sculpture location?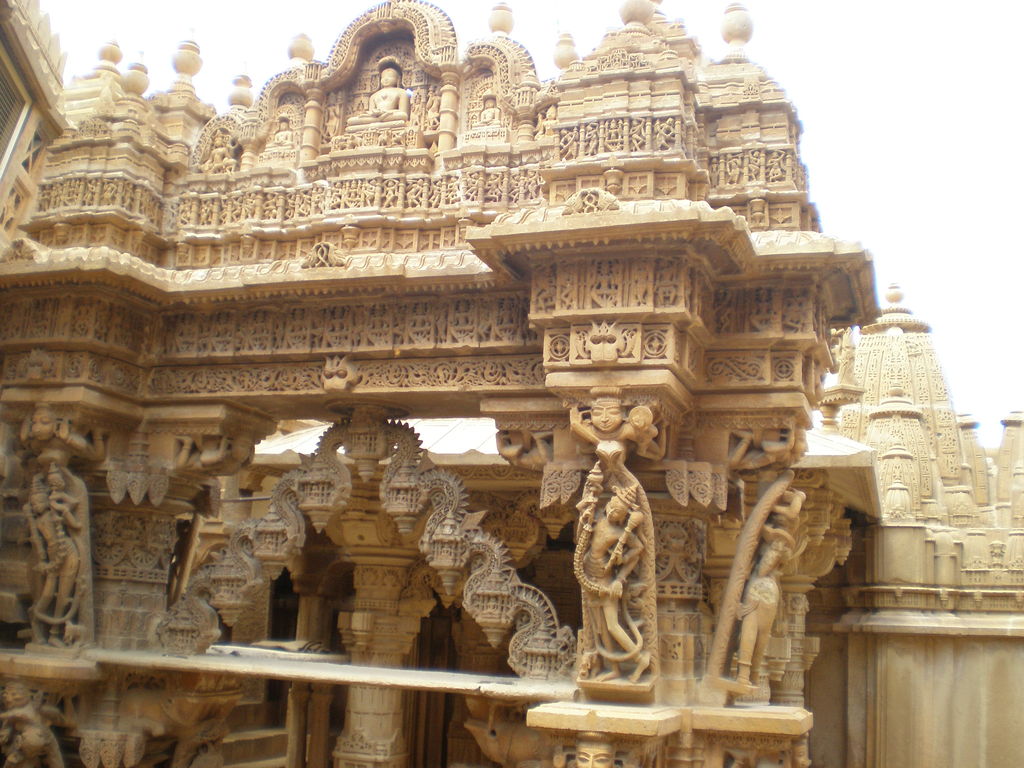
31 301 51 338
